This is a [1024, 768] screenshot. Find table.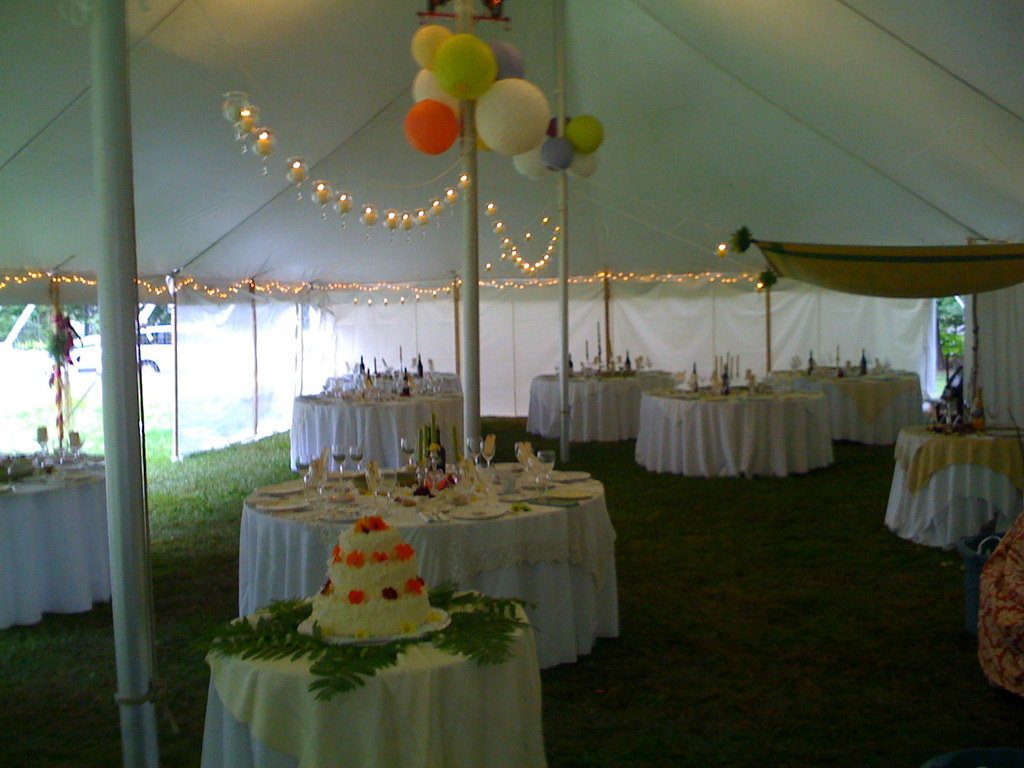
Bounding box: Rect(237, 462, 618, 671).
